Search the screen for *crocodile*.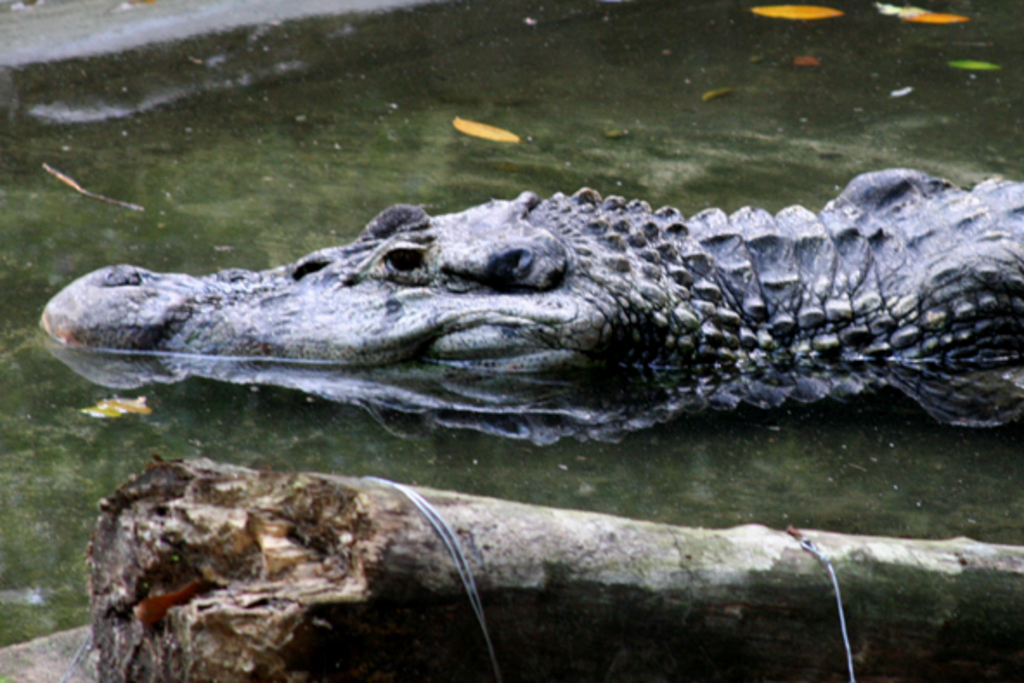
Found at BBox(35, 166, 1022, 426).
